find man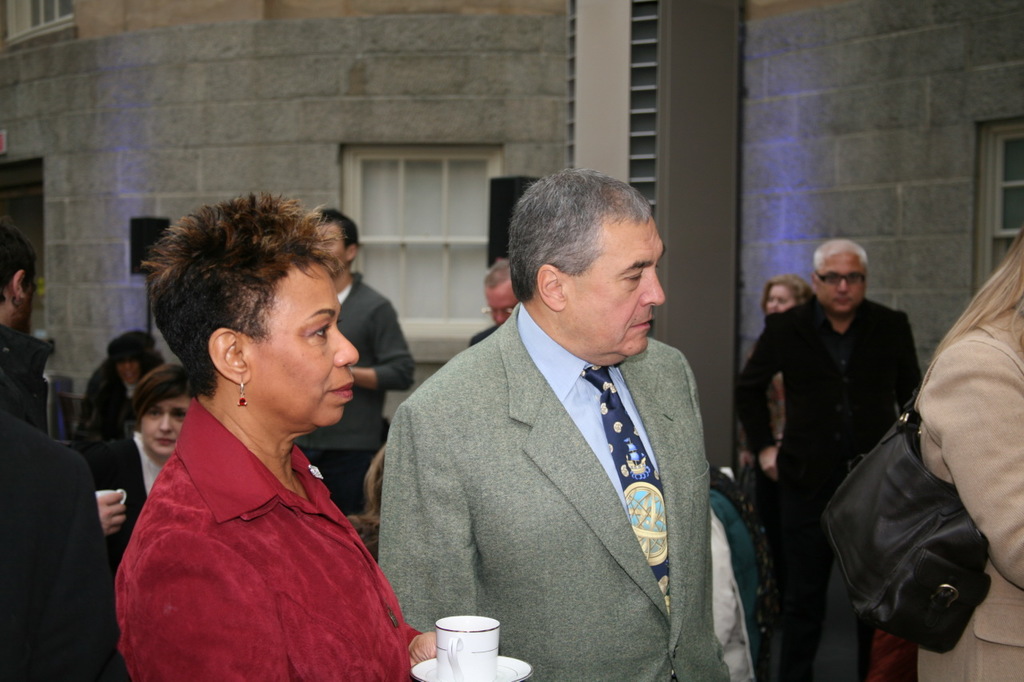
bbox=(0, 215, 138, 681)
